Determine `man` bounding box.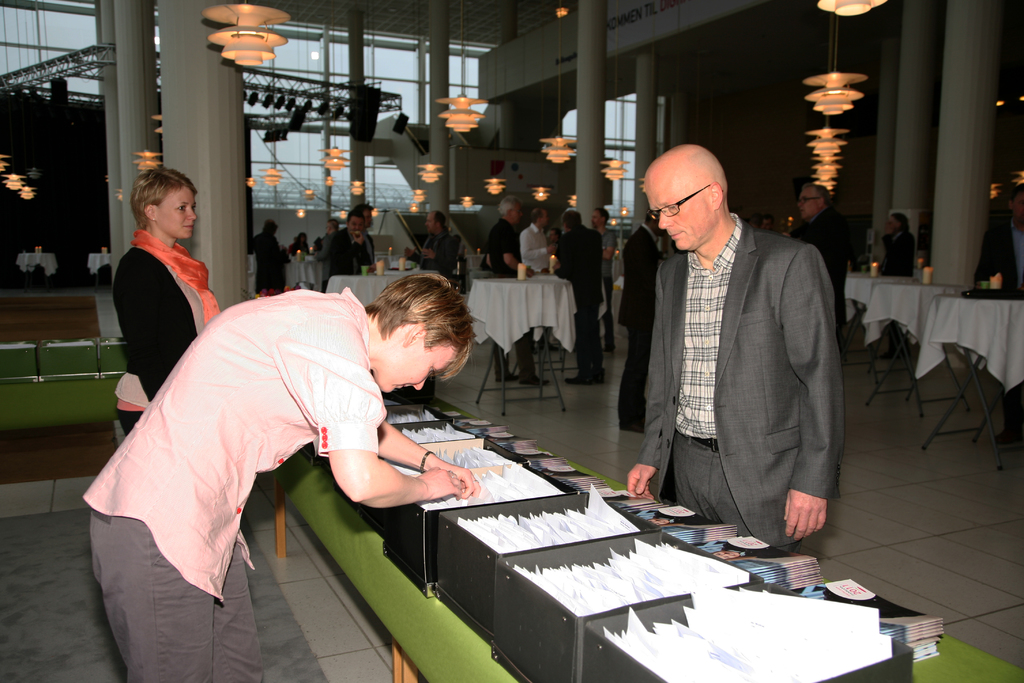
Determined: <bbox>479, 194, 554, 386</bbox>.
